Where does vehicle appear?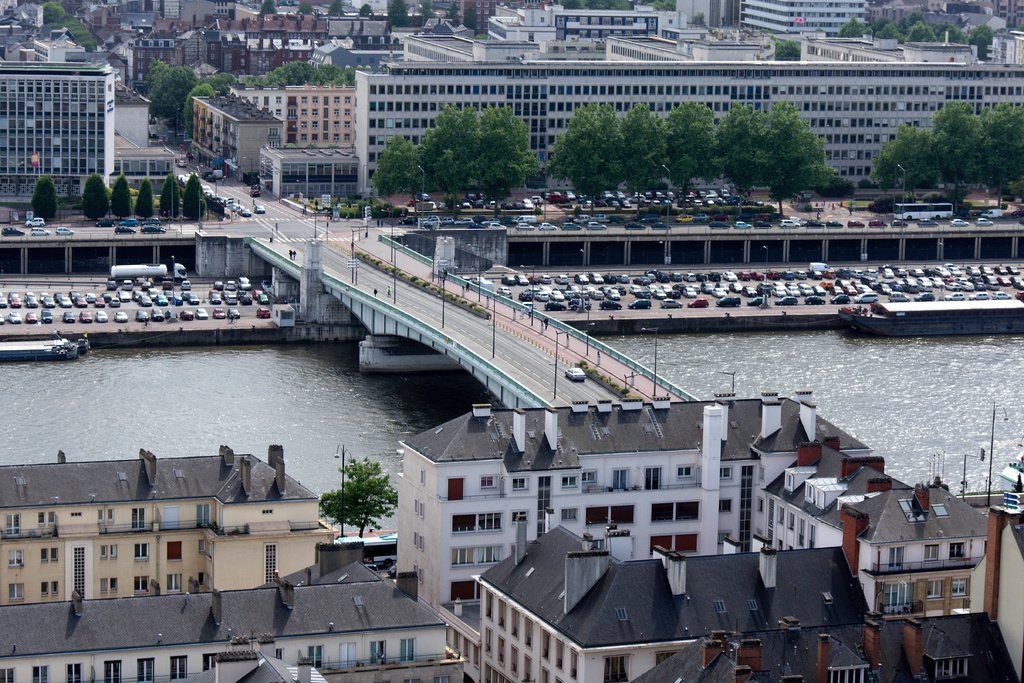
Appears at box=[538, 220, 558, 230].
